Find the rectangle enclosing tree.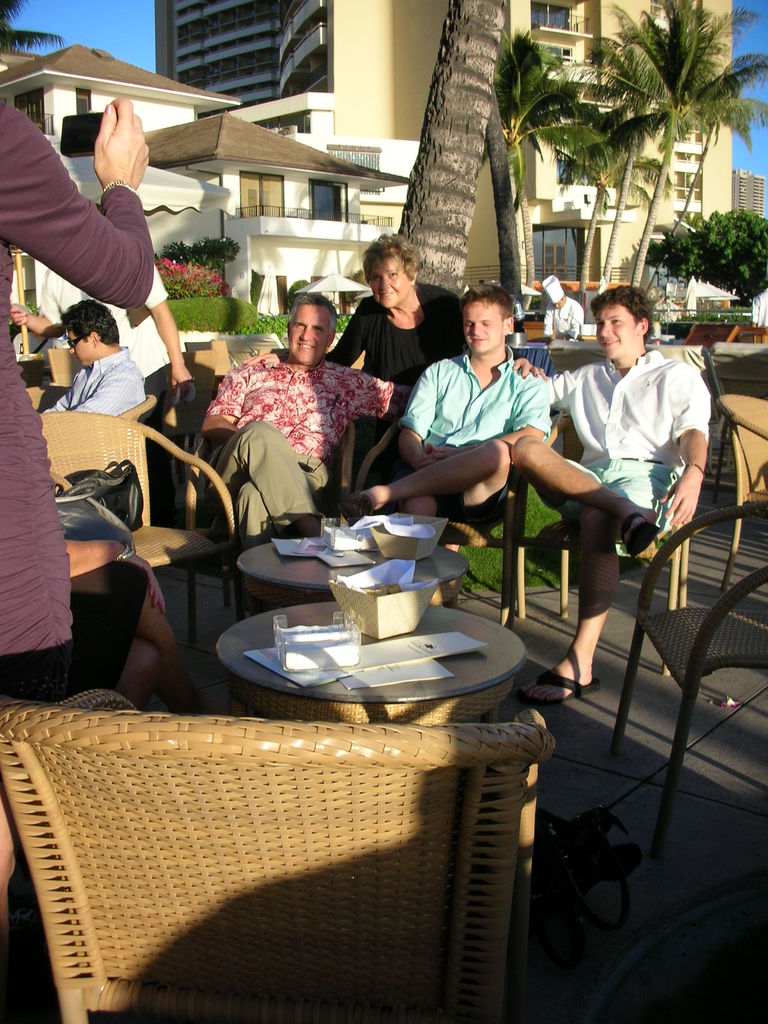
<region>469, 0, 765, 307</region>.
